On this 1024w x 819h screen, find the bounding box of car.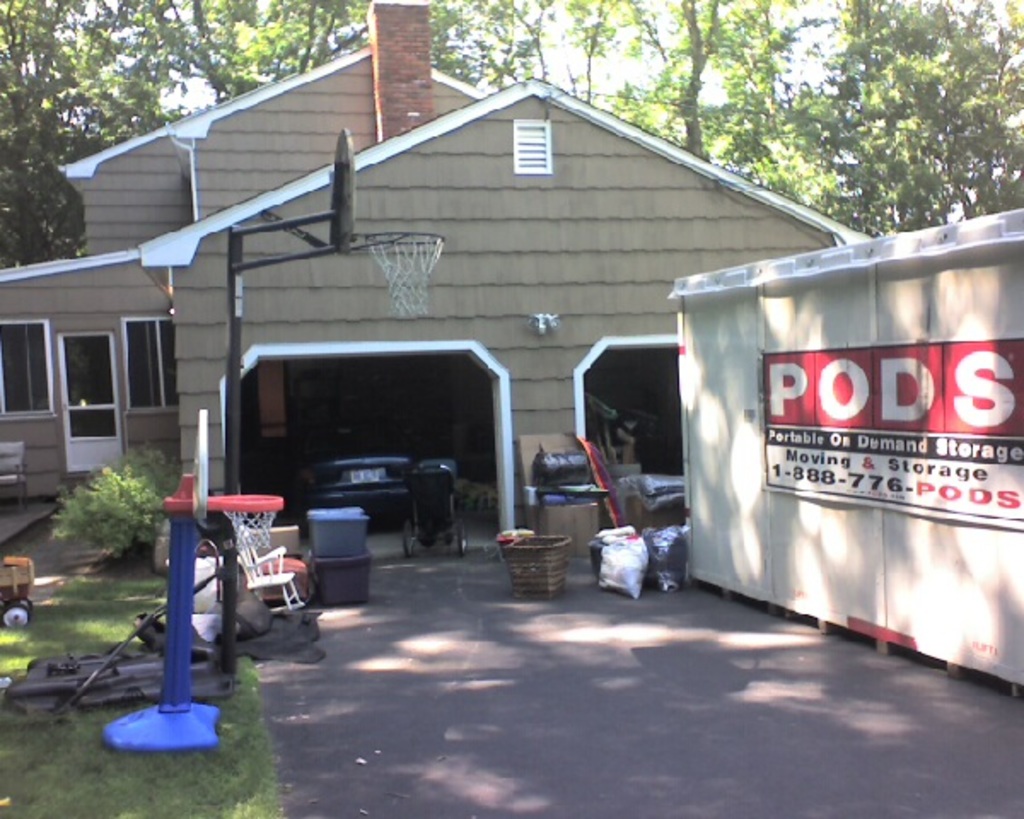
Bounding box: bbox=(295, 430, 413, 517).
